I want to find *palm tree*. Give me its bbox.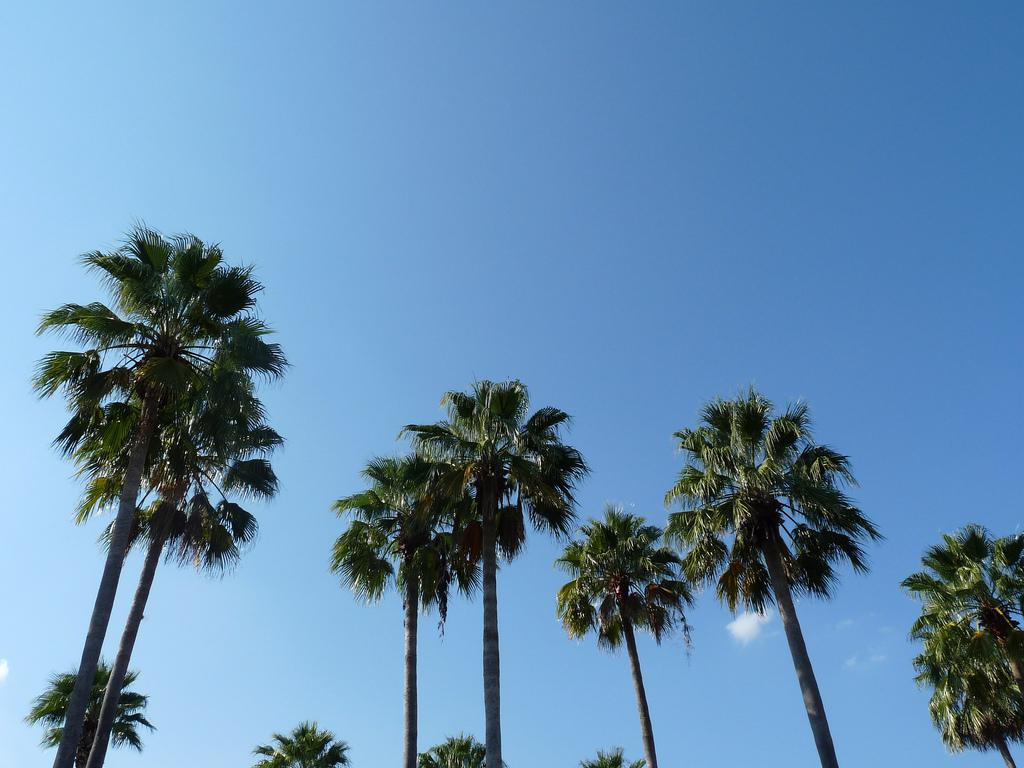
left=439, top=383, right=566, bottom=767.
